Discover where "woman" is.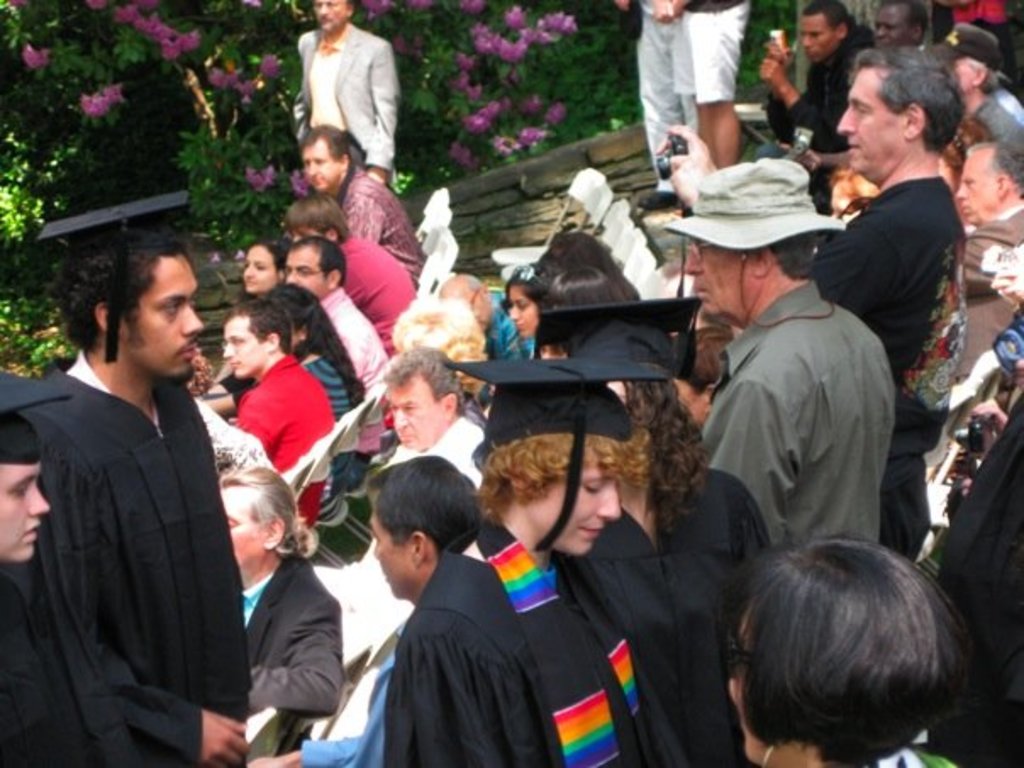
Discovered at (203, 237, 290, 420).
